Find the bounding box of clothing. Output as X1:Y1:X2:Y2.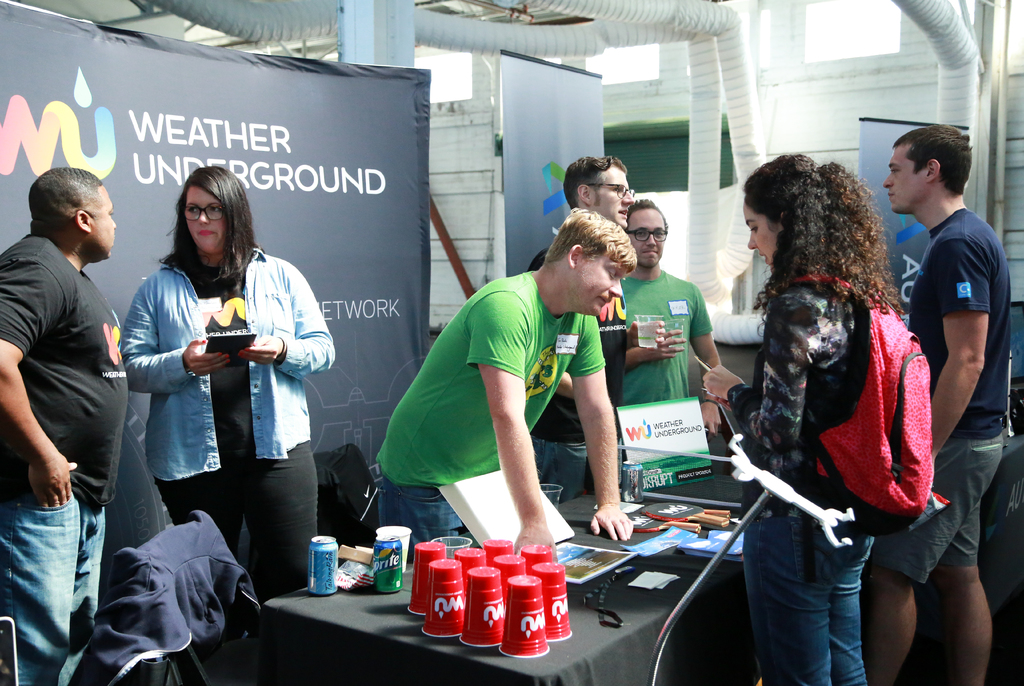
724:280:884:685.
